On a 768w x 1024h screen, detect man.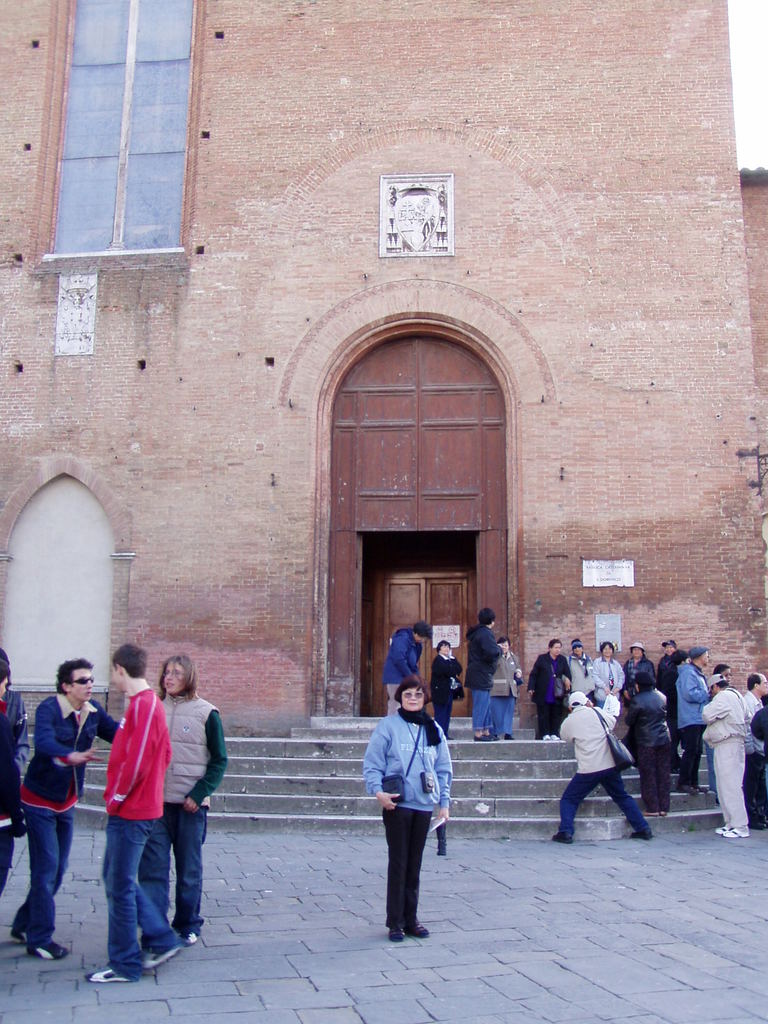
{"x1": 550, "y1": 689, "x2": 652, "y2": 846}.
